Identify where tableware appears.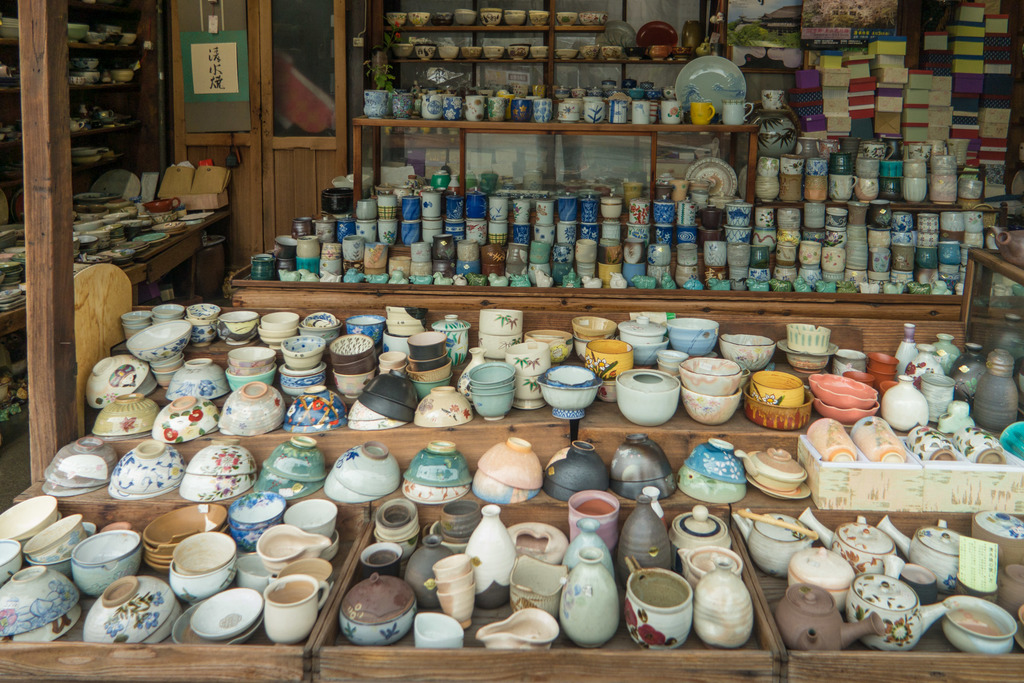
Appears at x1=532 y1=83 x2=545 y2=96.
